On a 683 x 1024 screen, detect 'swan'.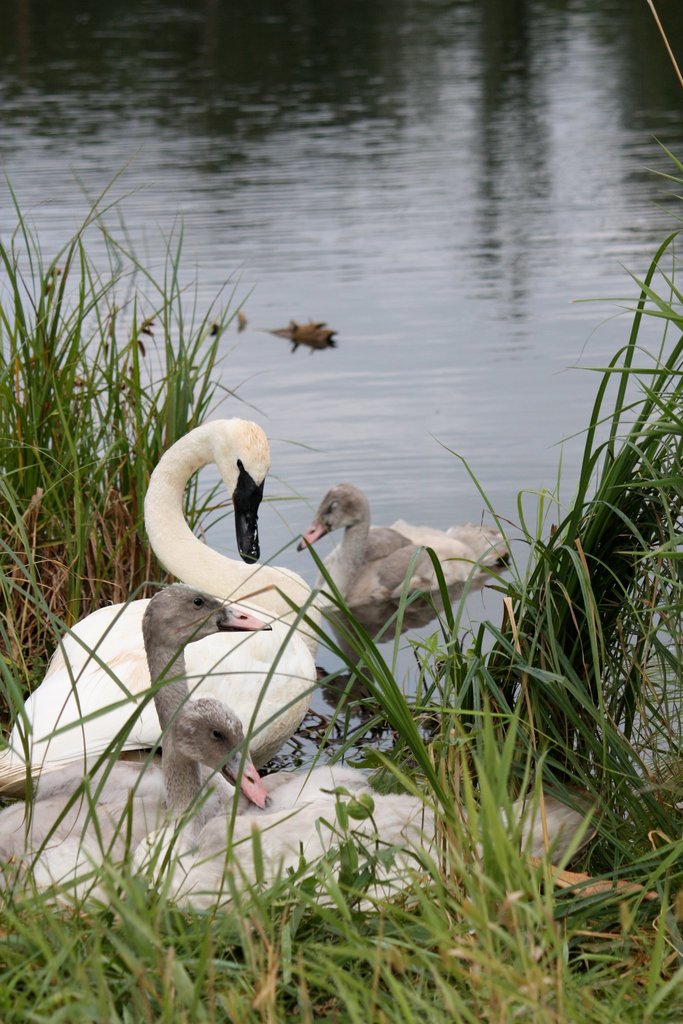
288 470 506 603.
